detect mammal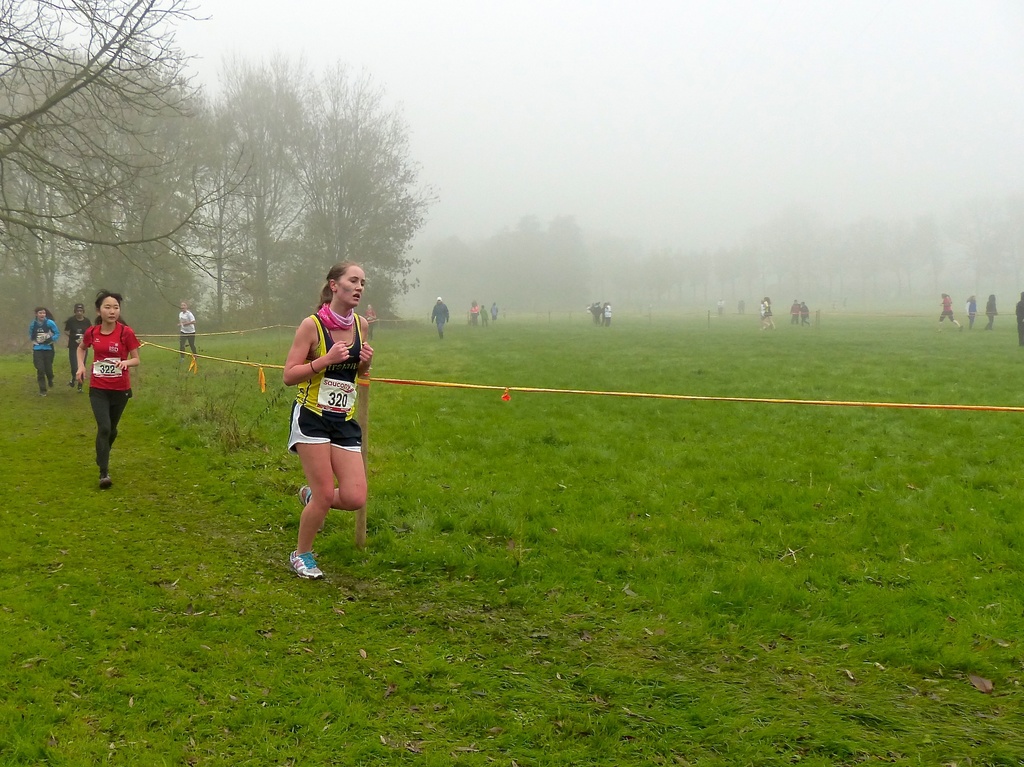
(left=762, top=296, right=776, bottom=331)
